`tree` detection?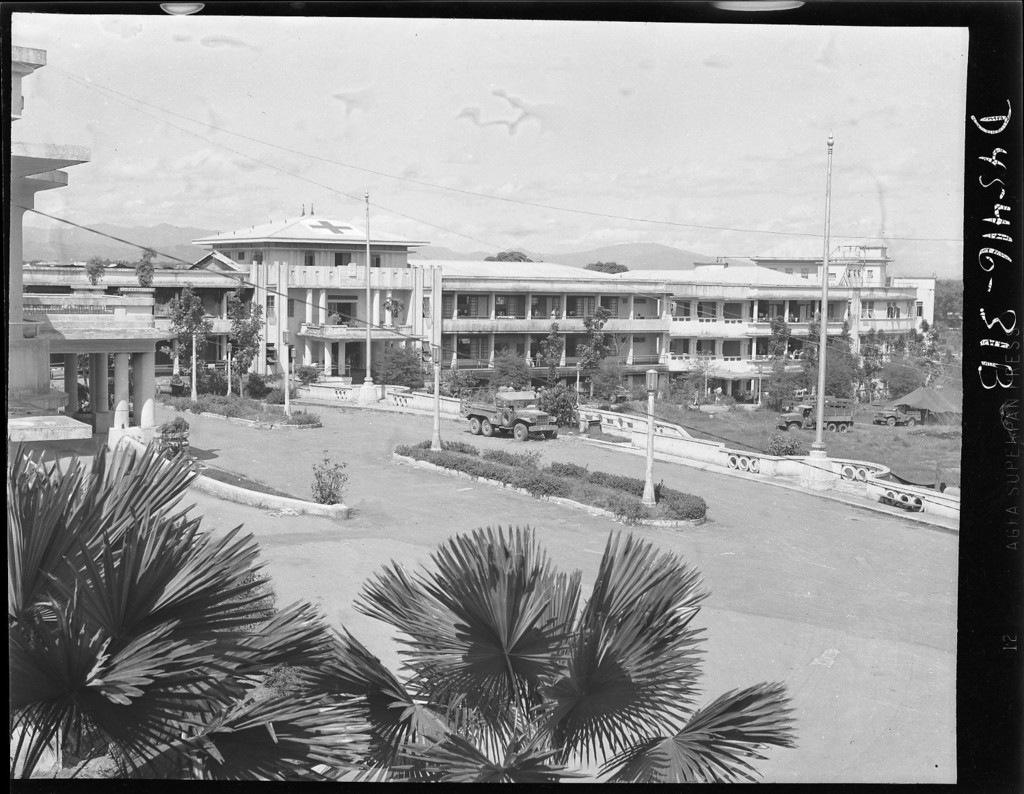
{"x1": 351, "y1": 505, "x2": 761, "y2": 777}
